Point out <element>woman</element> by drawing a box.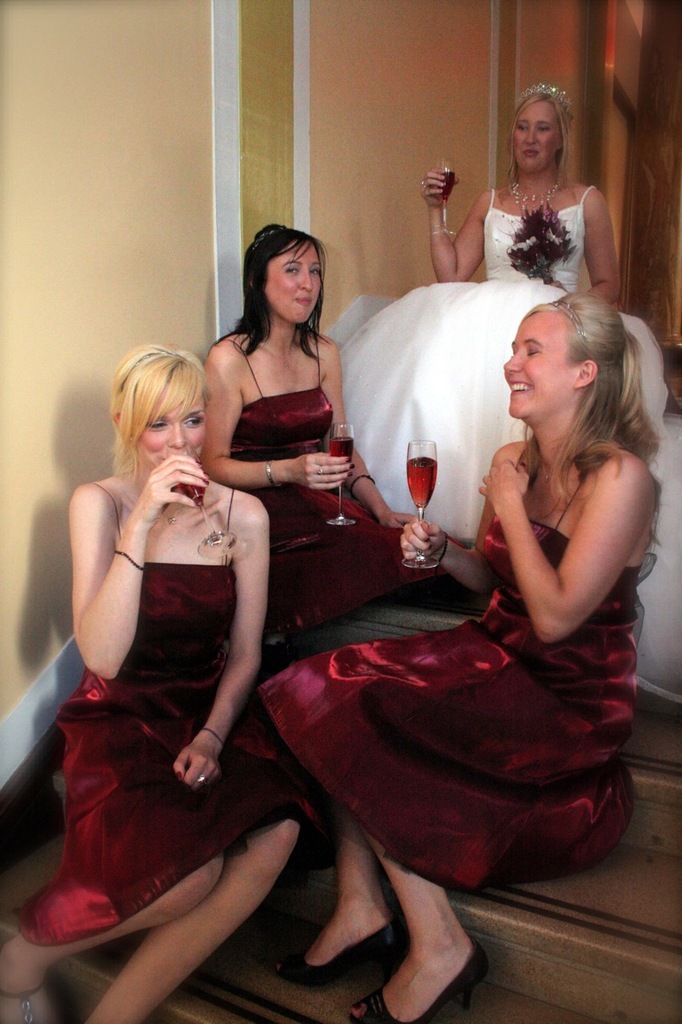
bbox=(190, 225, 441, 665).
